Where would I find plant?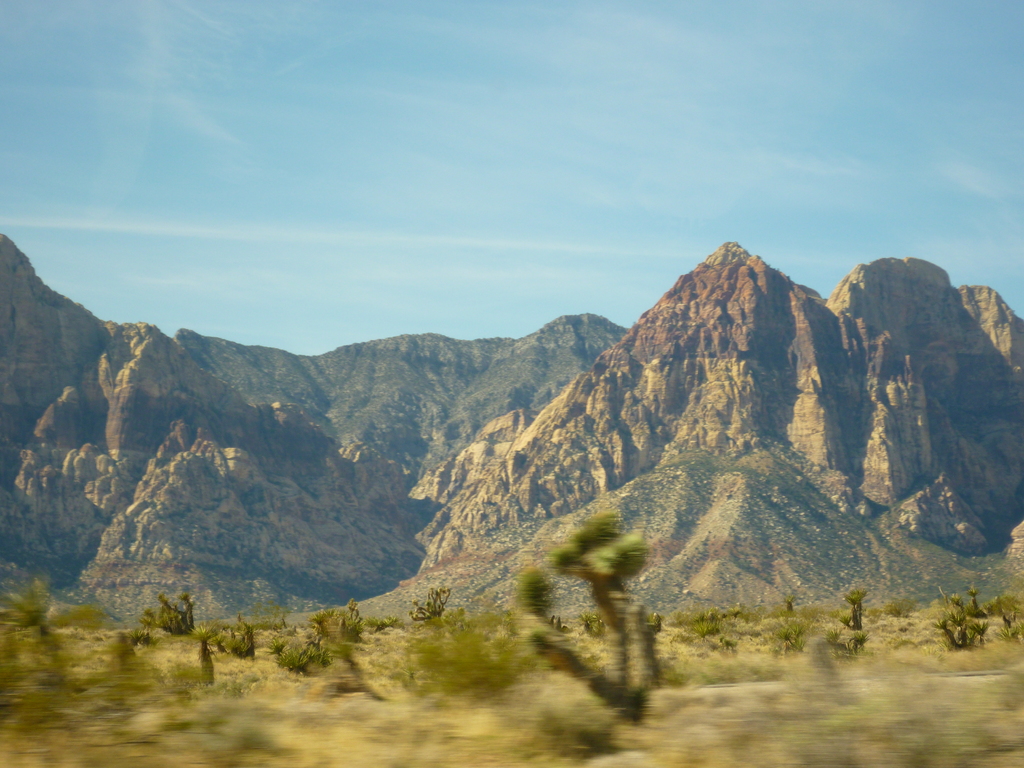
At bbox=[139, 595, 204, 634].
